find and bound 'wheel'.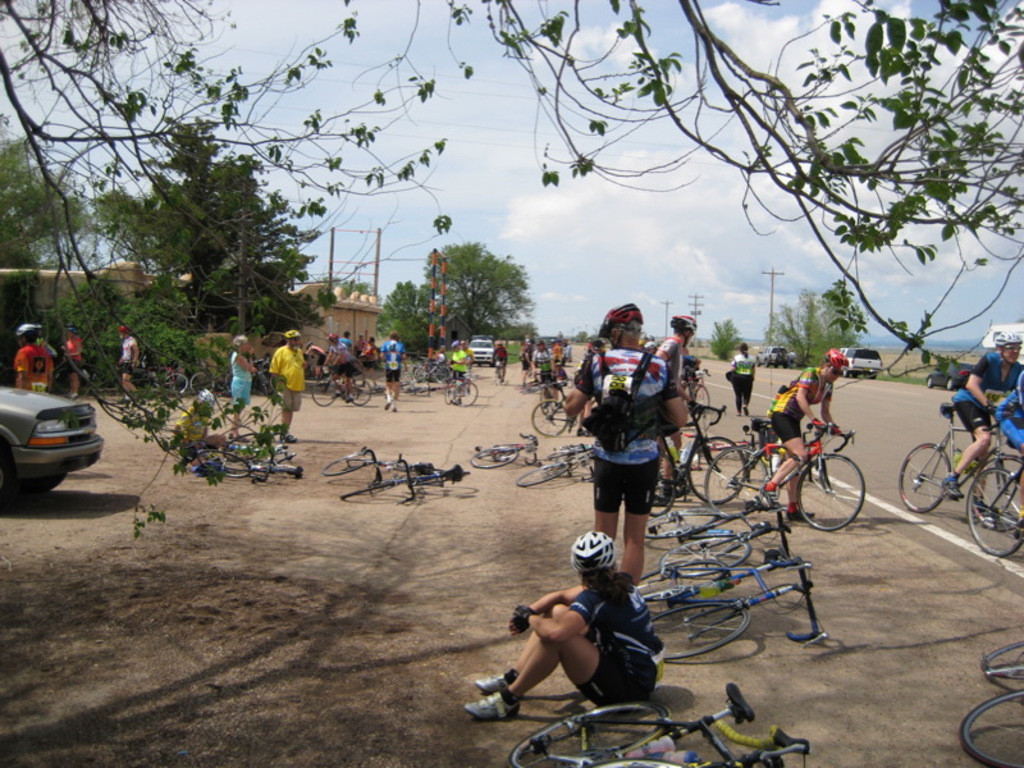
Bound: bbox=[306, 376, 338, 406].
